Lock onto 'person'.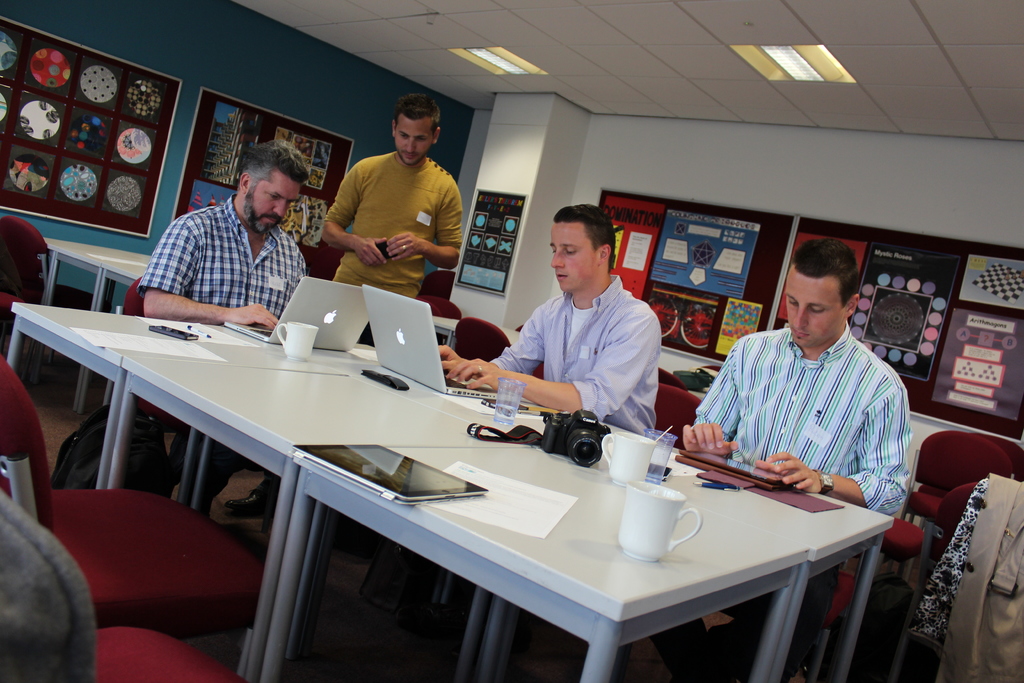
Locked: l=137, t=135, r=308, b=528.
